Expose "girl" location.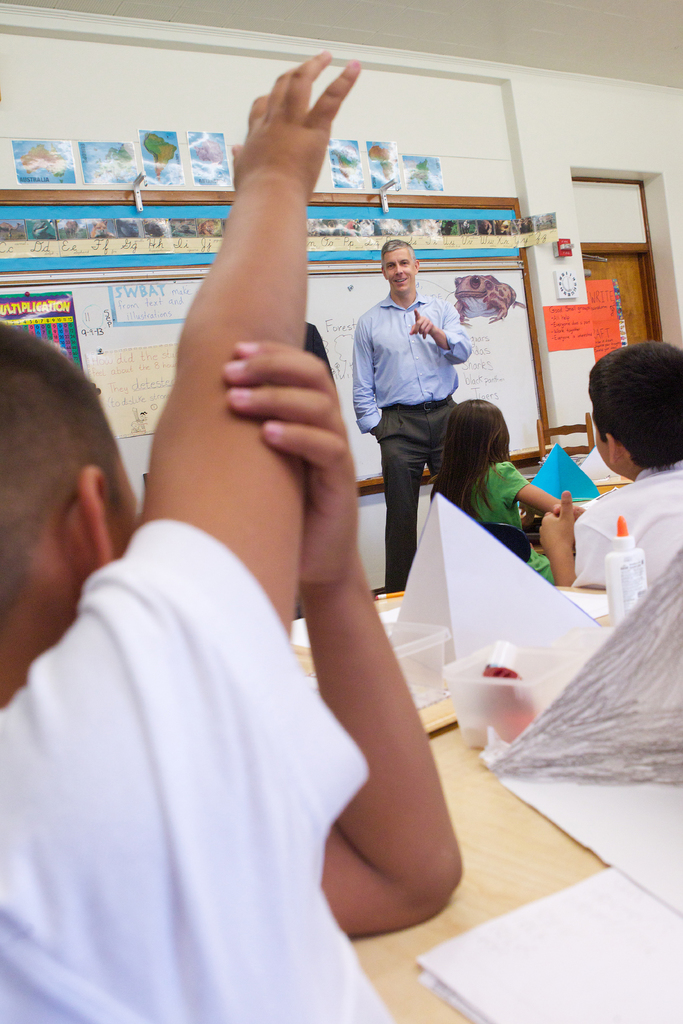
Exposed at bbox(426, 396, 579, 582).
